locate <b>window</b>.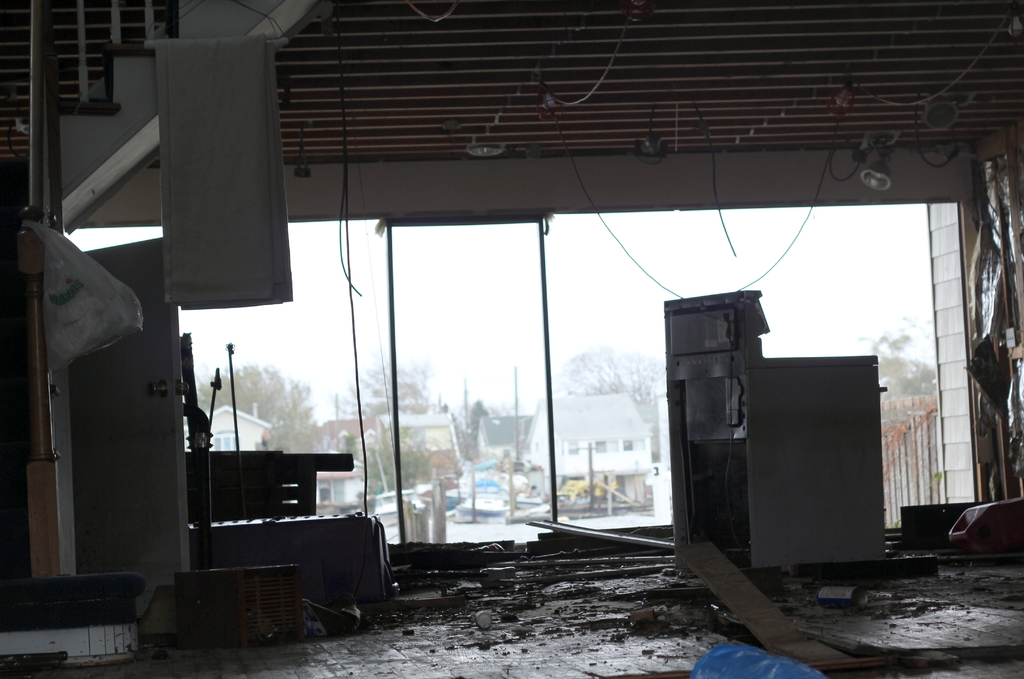
Bounding box: x1=623, y1=441, x2=634, y2=452.
